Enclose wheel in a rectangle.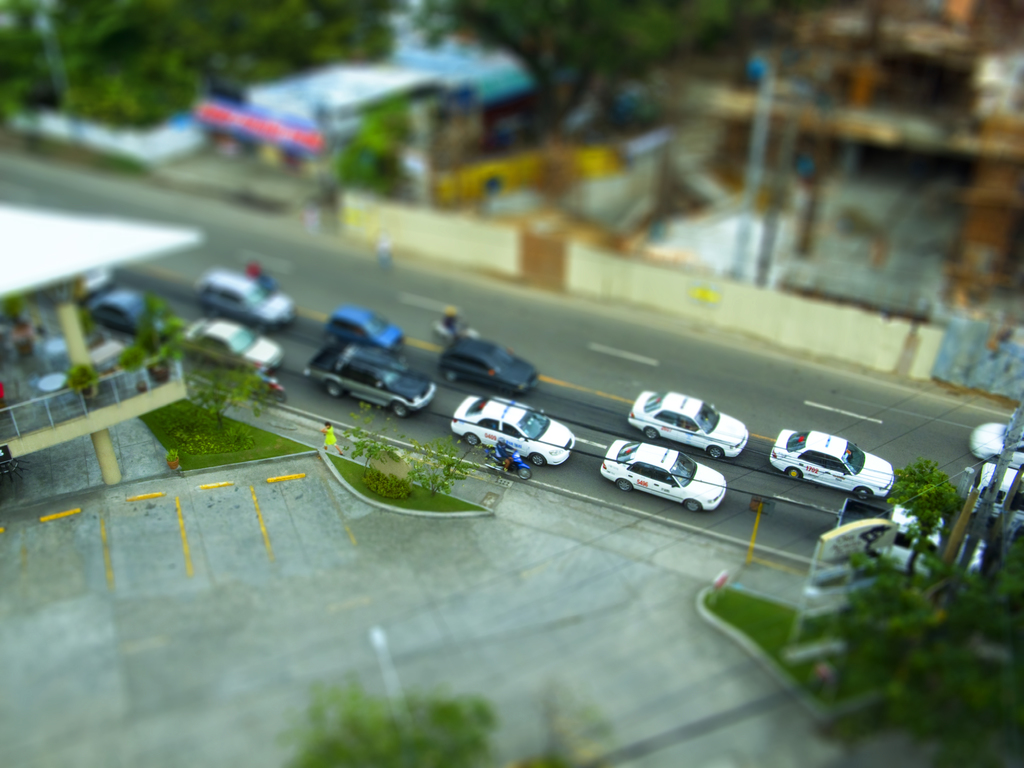
<region>323, 380, 346, 399</region>.
